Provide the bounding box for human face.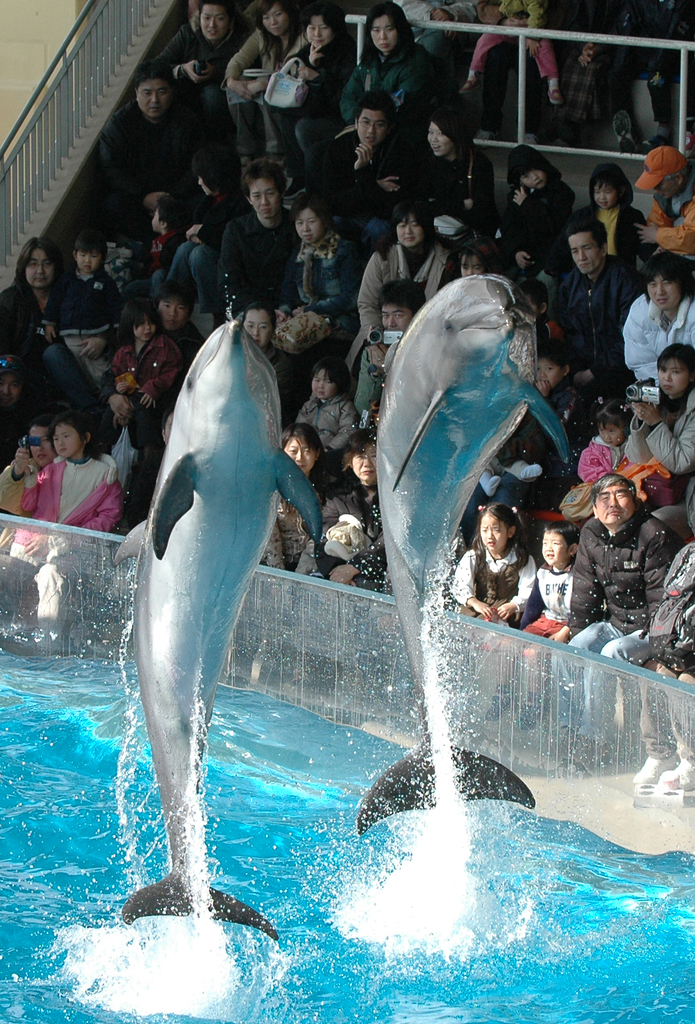
rect(161, 413, 177, 447).
